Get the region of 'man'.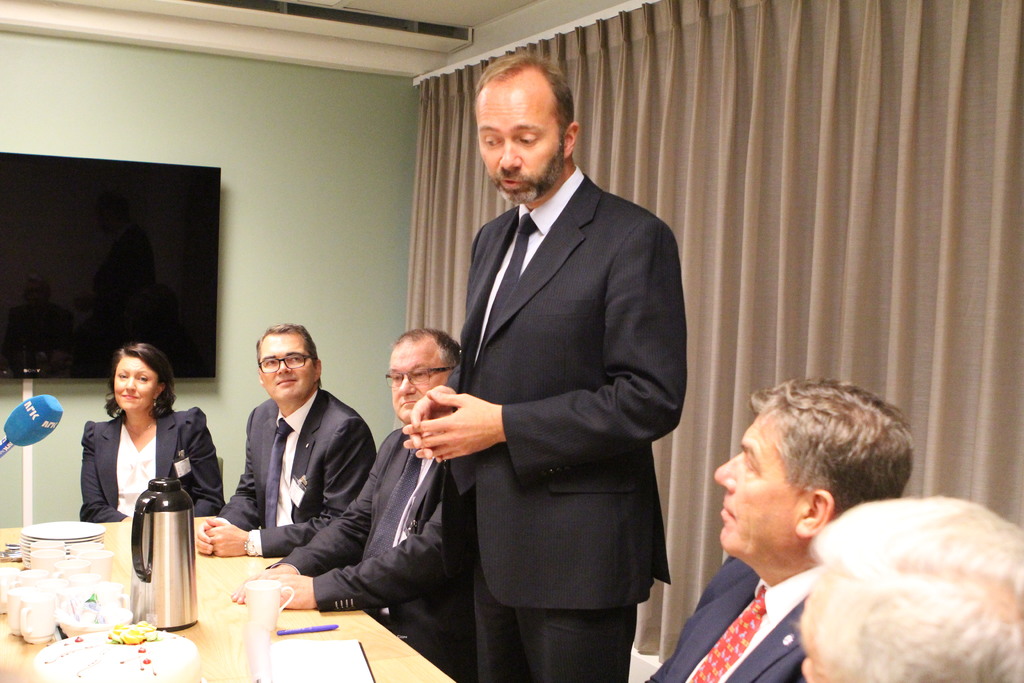
l=398, t=53, r=694, b=663.
